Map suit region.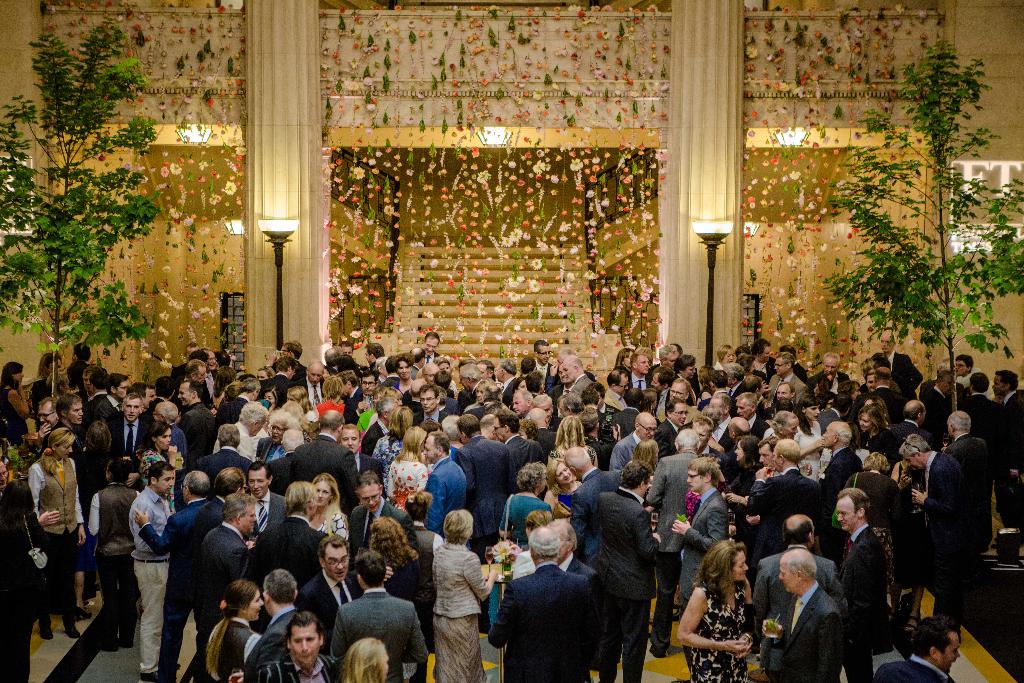
Mapped to {"x1": 83, "y1": 392, "x2": 110, "y2": 418}.
